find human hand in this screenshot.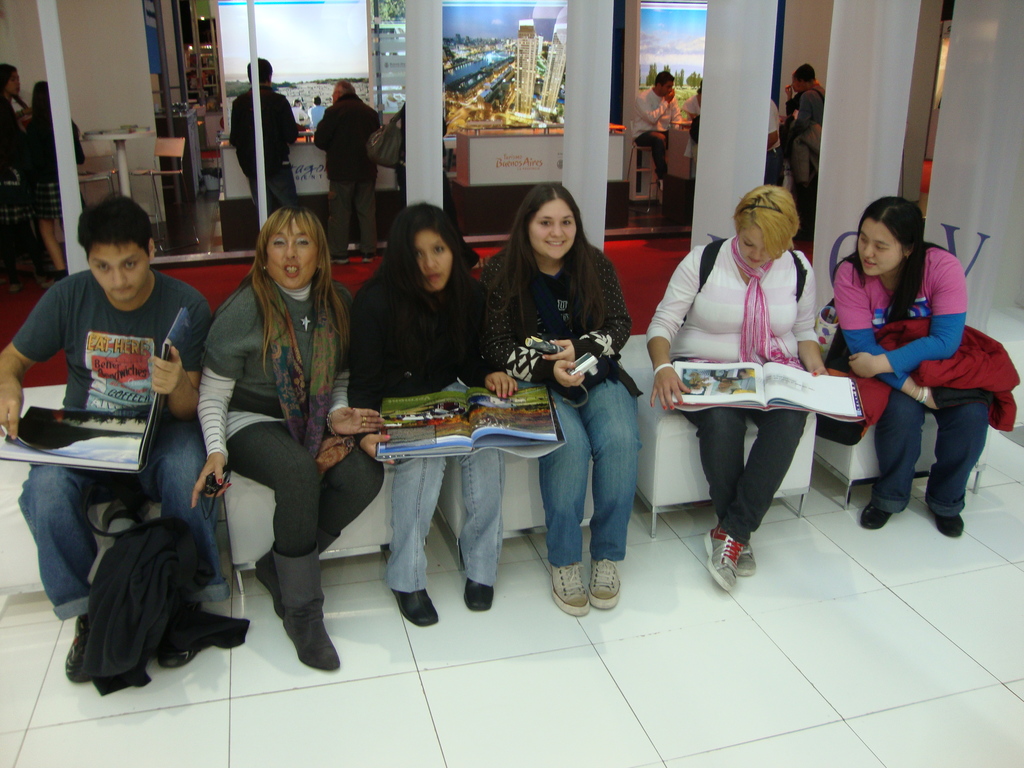
The bounding box for human hand is <region>482, 372, 519, 401</region>.
